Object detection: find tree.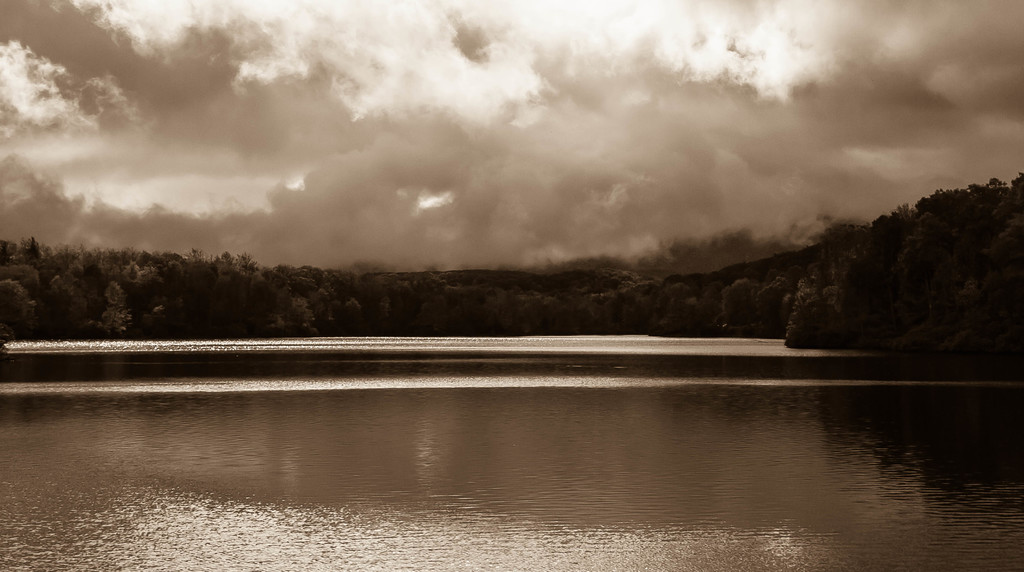
[51, 247, 91, 340].
